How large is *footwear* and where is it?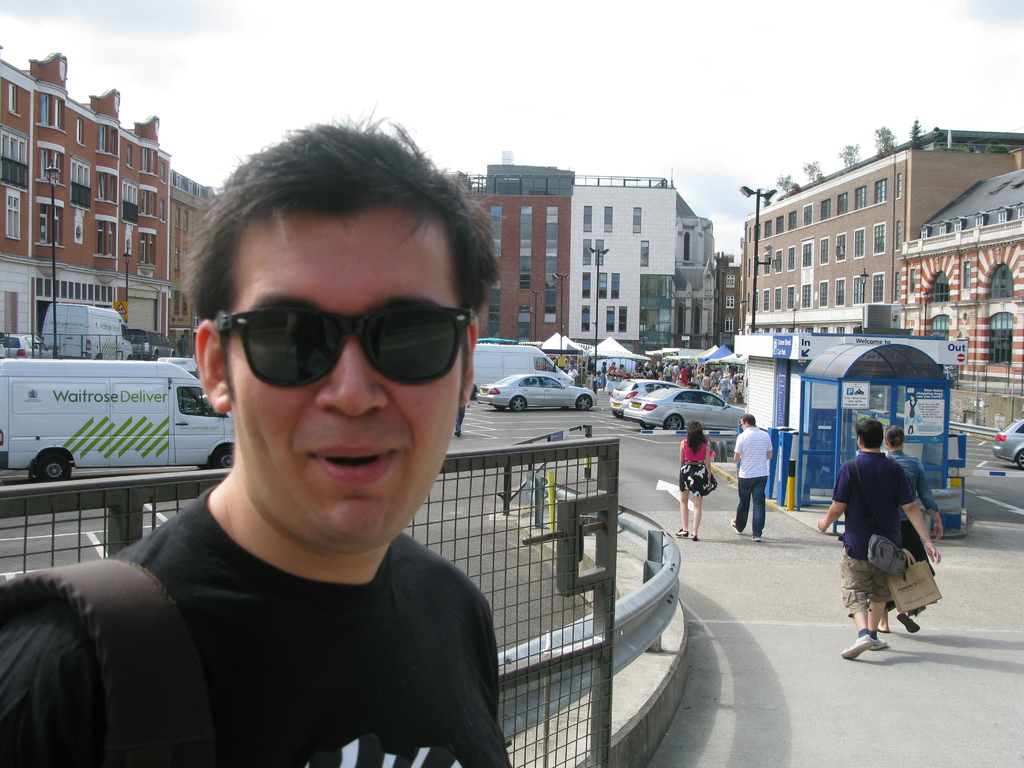
Bounding box: locate(847, 632, 874, 662).
